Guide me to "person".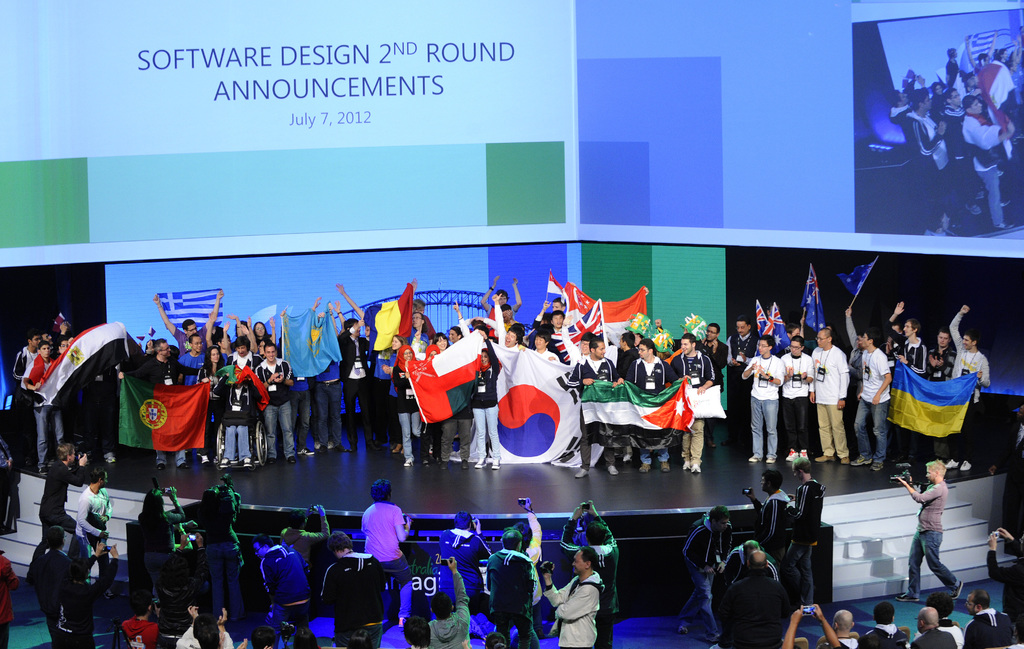
Guidance: {"x1": 436, "y1": 497, "x2": 486, "y2": 614}.
